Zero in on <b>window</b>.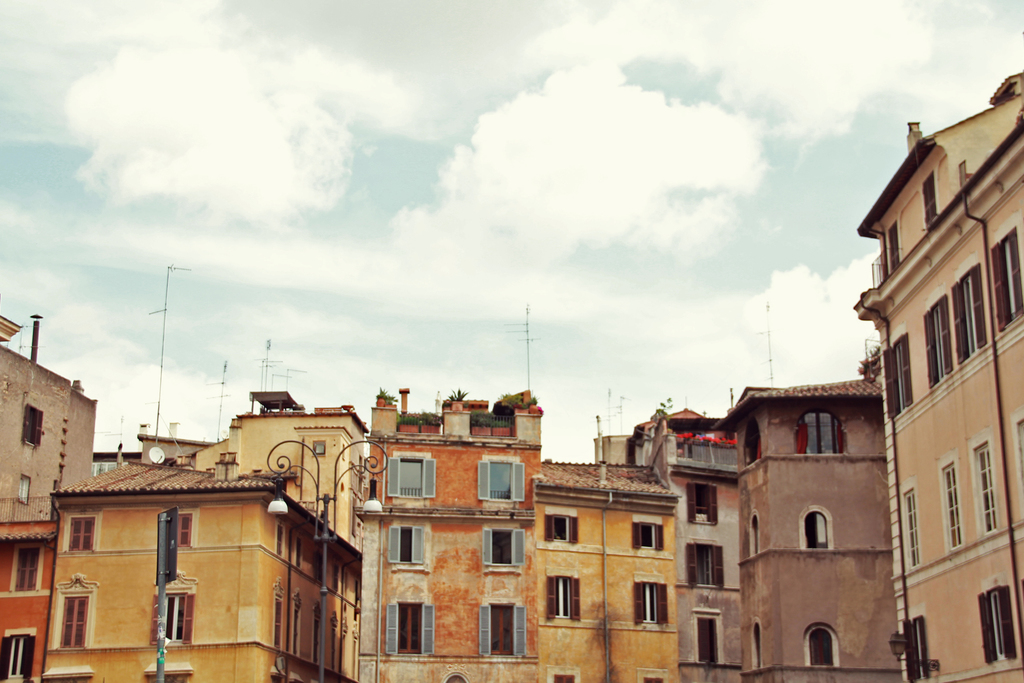
Zeroed in: <region>145, 677, 186, 682</region>.
